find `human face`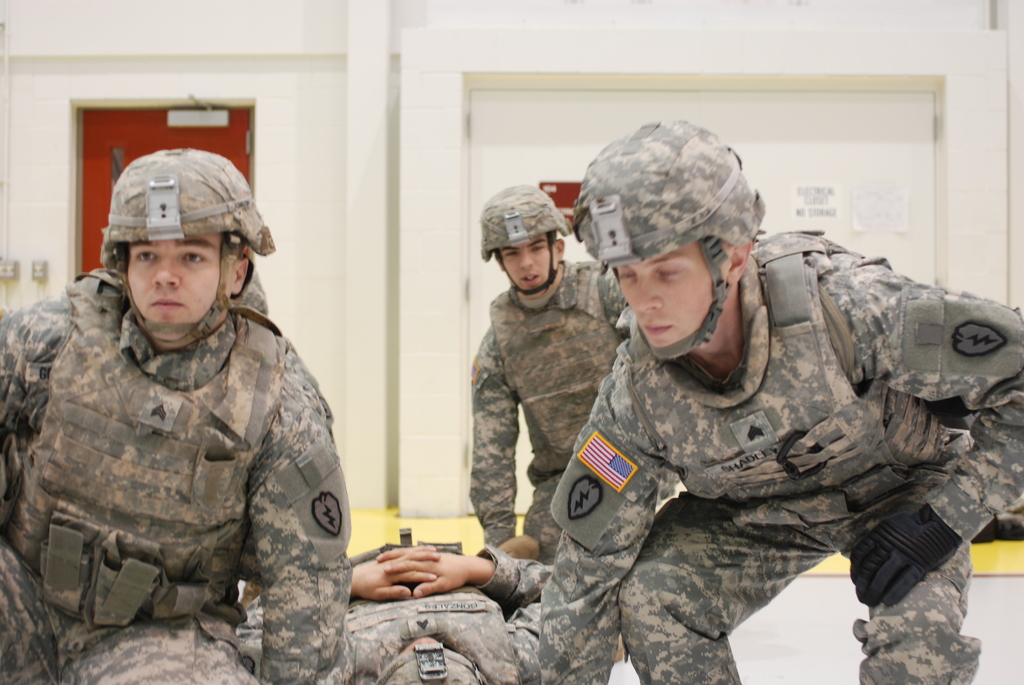
499,232,553,291
